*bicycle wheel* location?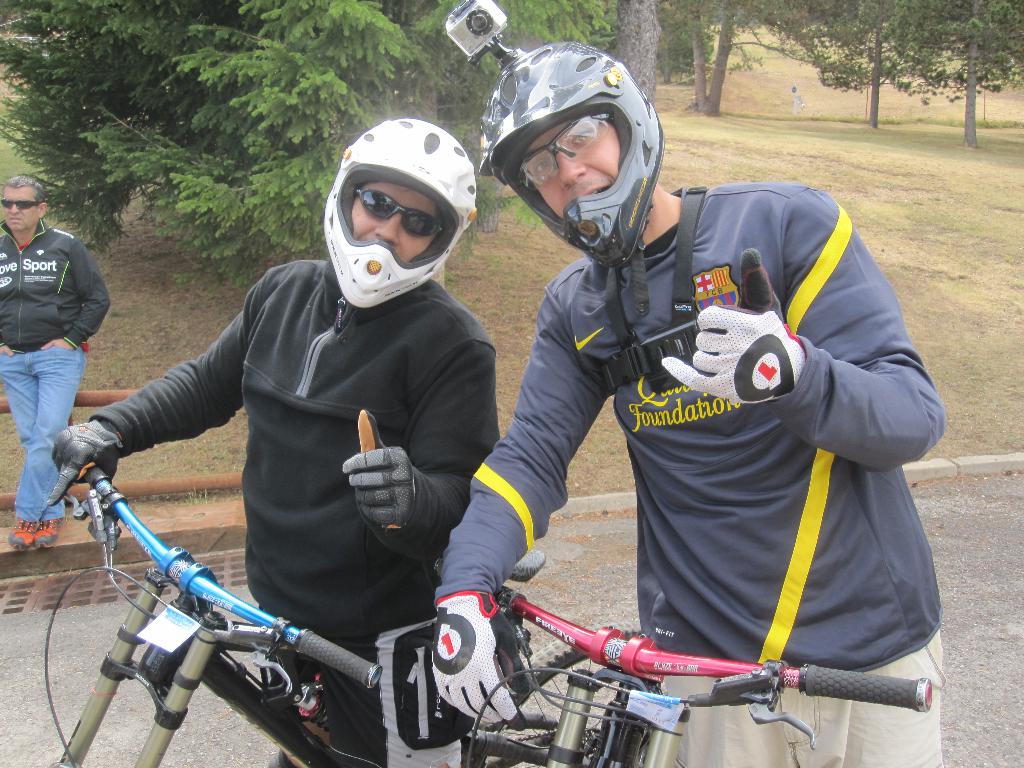
(x1=469, y1=618, x2=644, y2=767)
